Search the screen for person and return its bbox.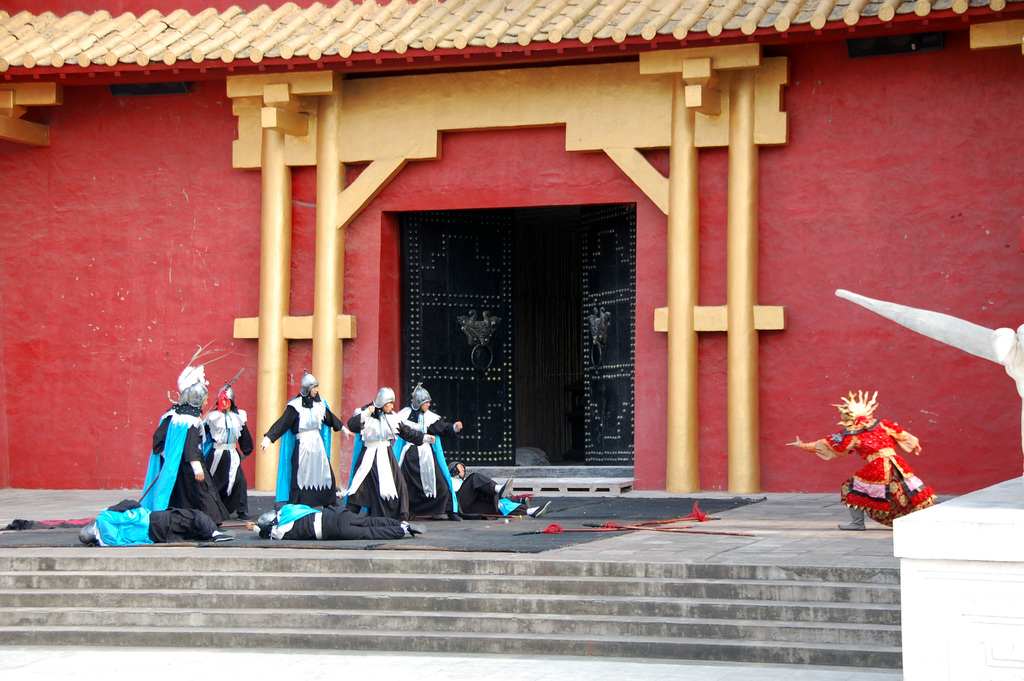
Found: 396 385 467 520.
